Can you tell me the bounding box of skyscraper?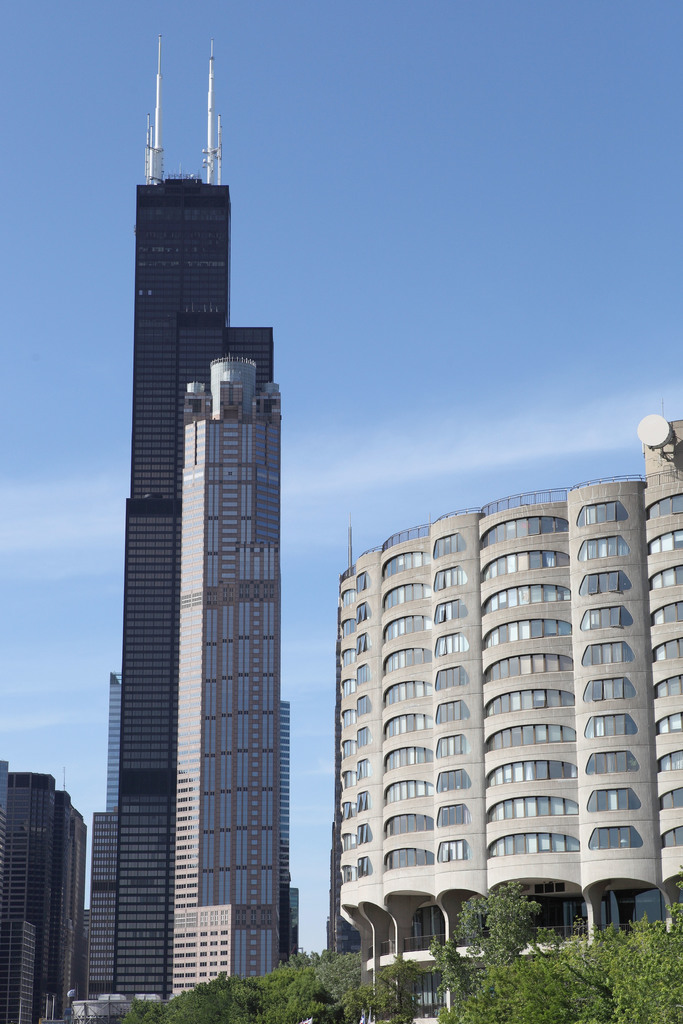
BBox(336, 417, 682, 1010).
